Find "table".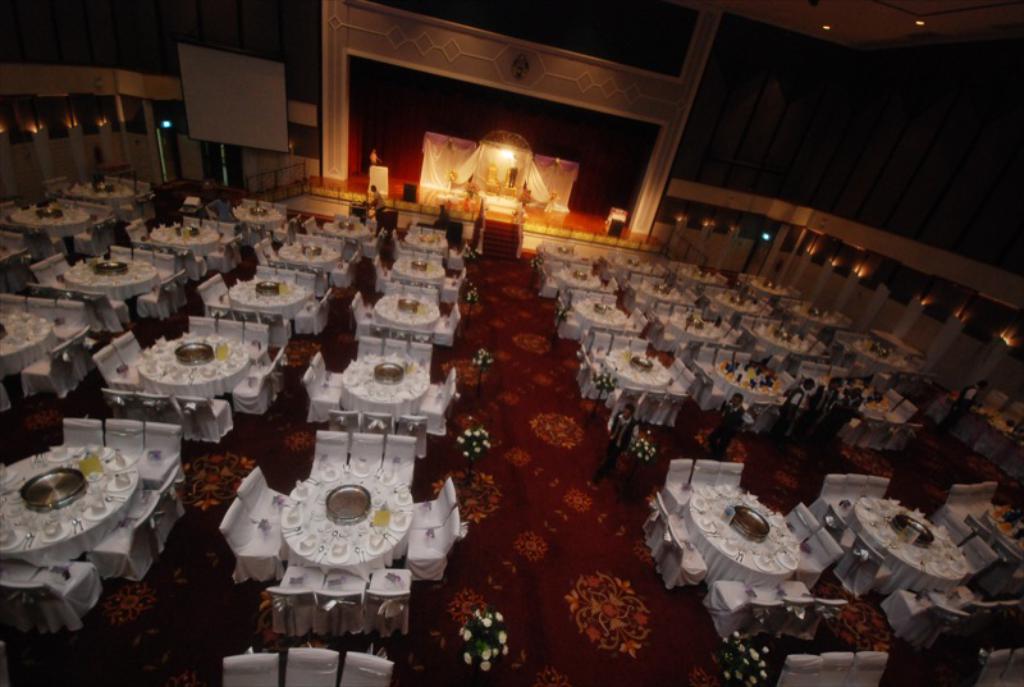
rect(691, 487, 803, 592).
